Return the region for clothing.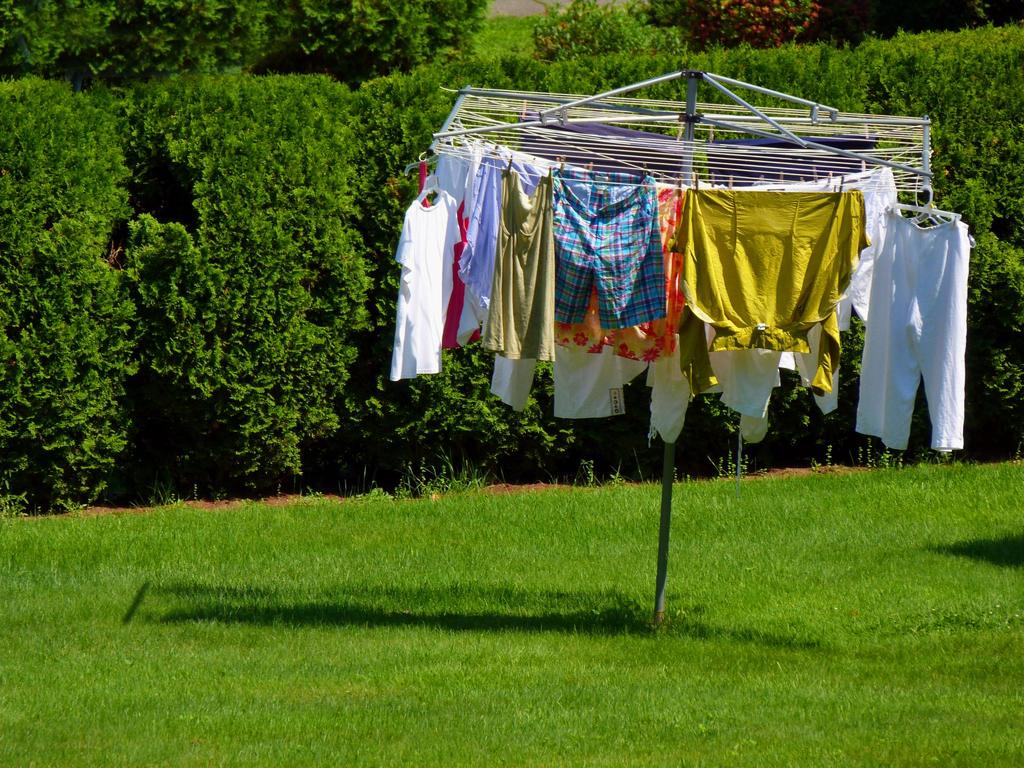
locate(675, 180, 867, 389).
